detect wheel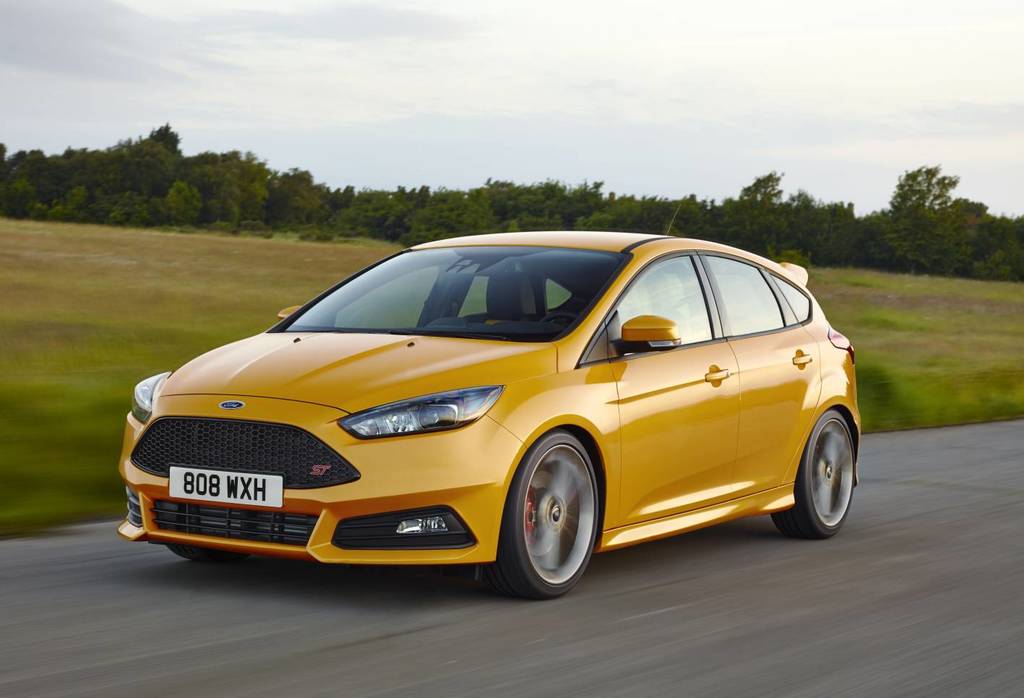
box(768, 410, 856, 540)
